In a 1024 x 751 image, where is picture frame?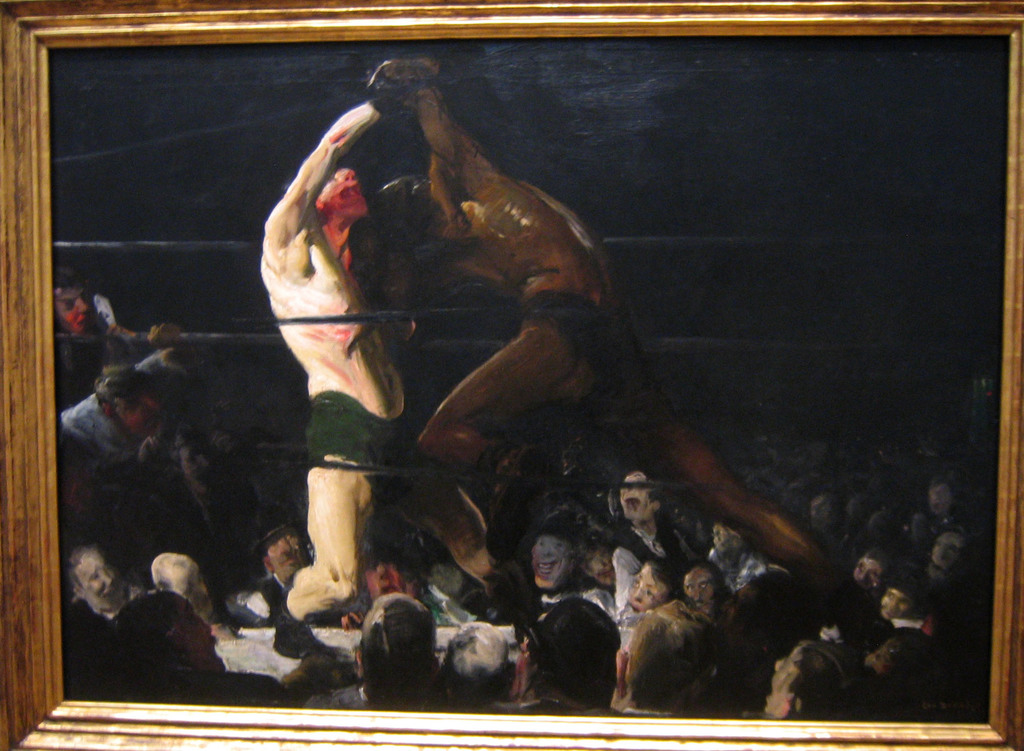
region(0, 0, 1023, 750).
